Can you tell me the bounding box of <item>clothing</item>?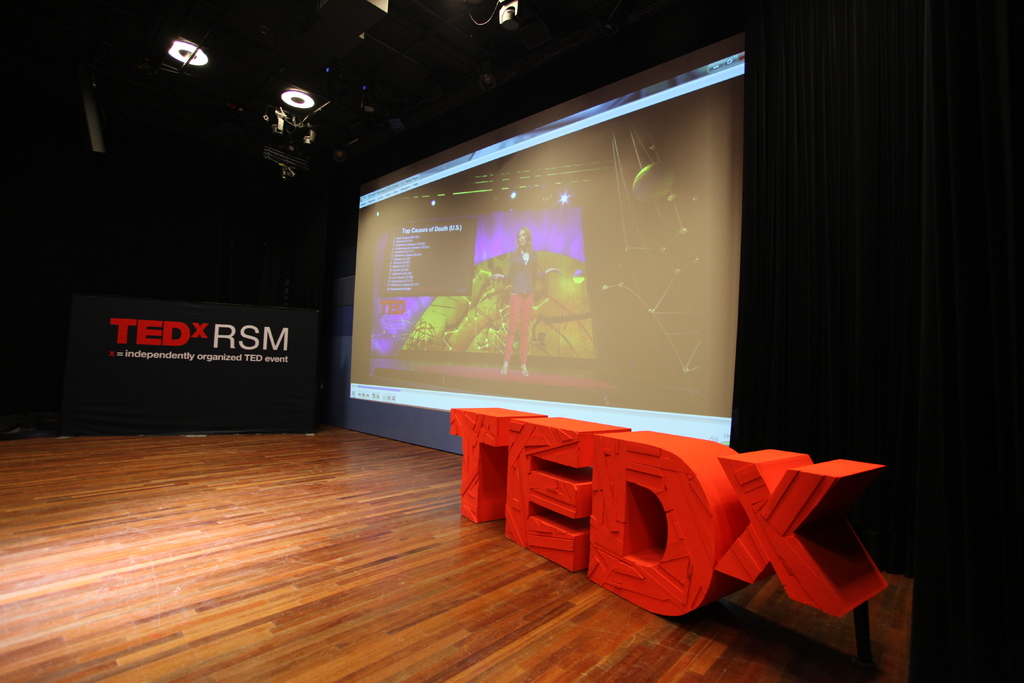
[x1=502, y1=243, x2=550, y2=366].
